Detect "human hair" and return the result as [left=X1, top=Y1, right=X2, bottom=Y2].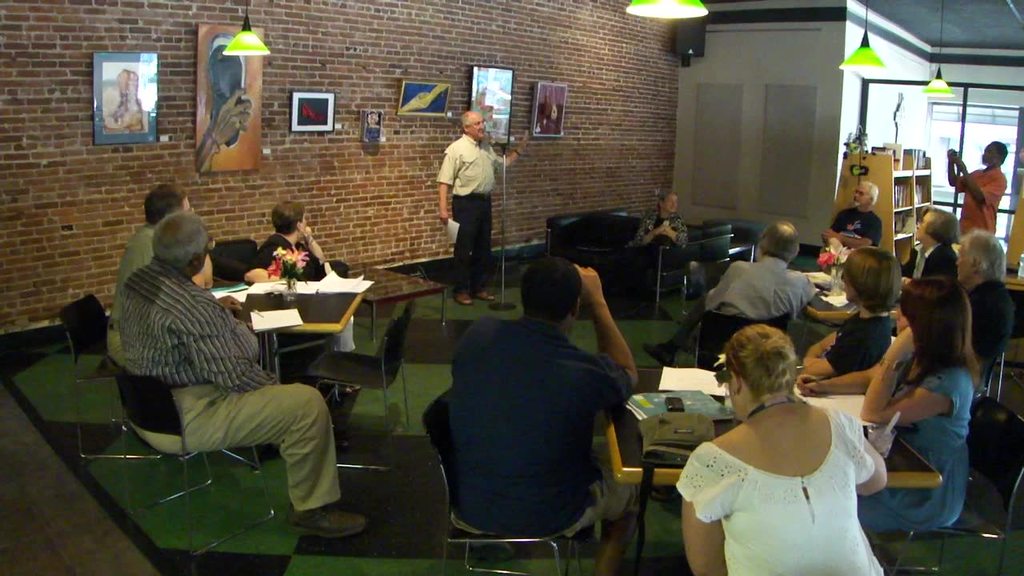
[left=952, top=230, right=1005, bottom=283].
